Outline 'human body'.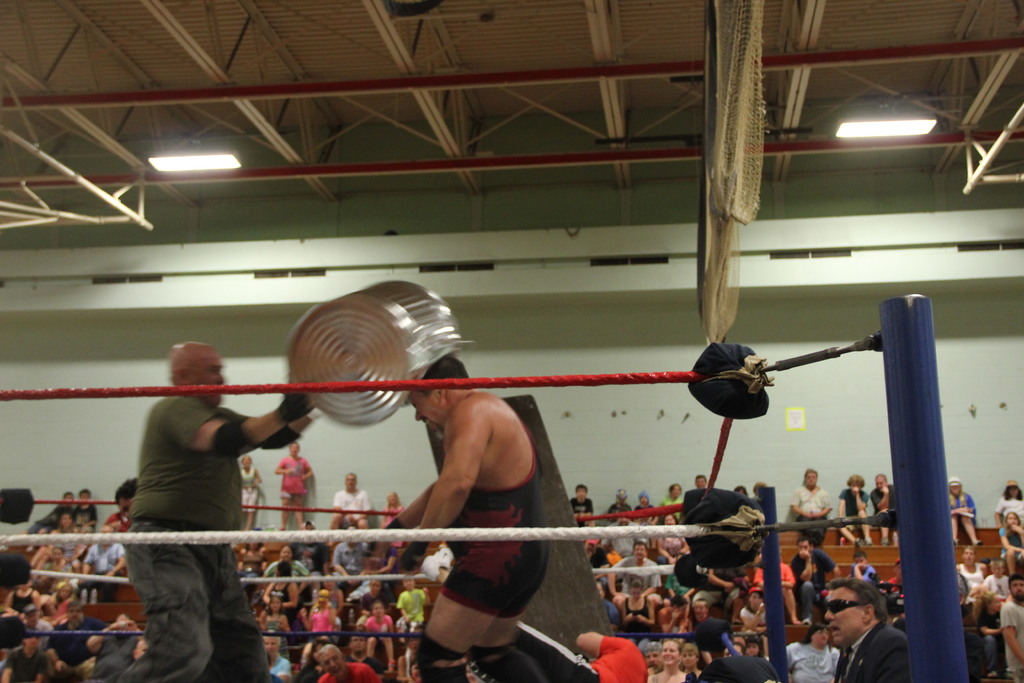
Outline: {"x1": 867, "y1": 473, "x2": 899, "y2": 545}.
